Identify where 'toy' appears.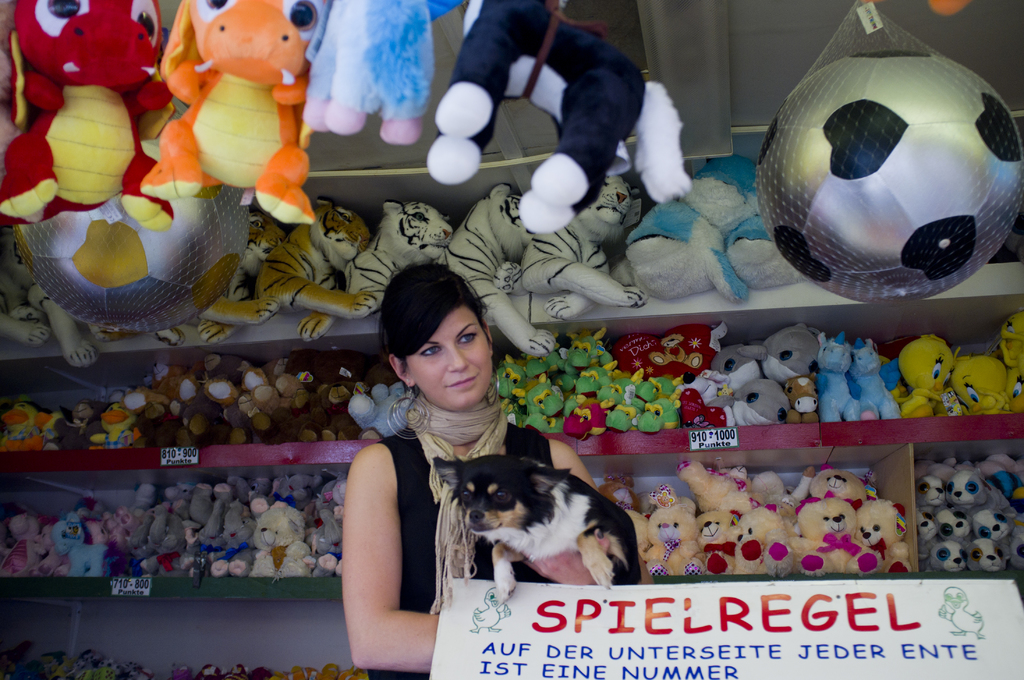
Appears at box=[304, 0, 463, 145].
